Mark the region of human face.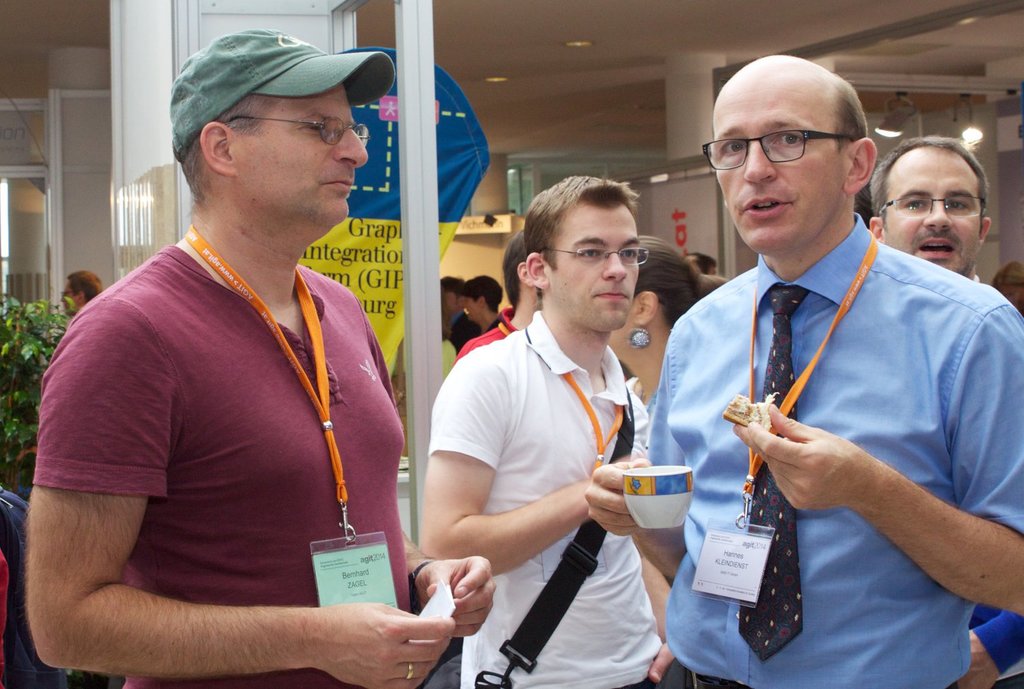
Region: 546,201,638,332.
